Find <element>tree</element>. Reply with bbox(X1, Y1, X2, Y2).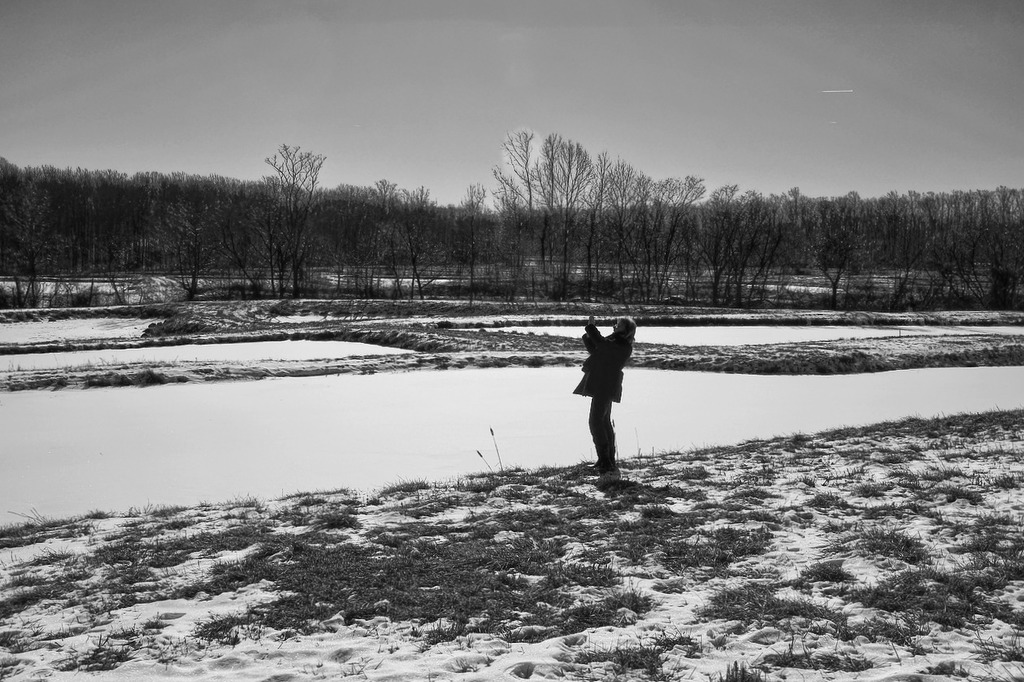
bbox(647, 179, 680, 296).
